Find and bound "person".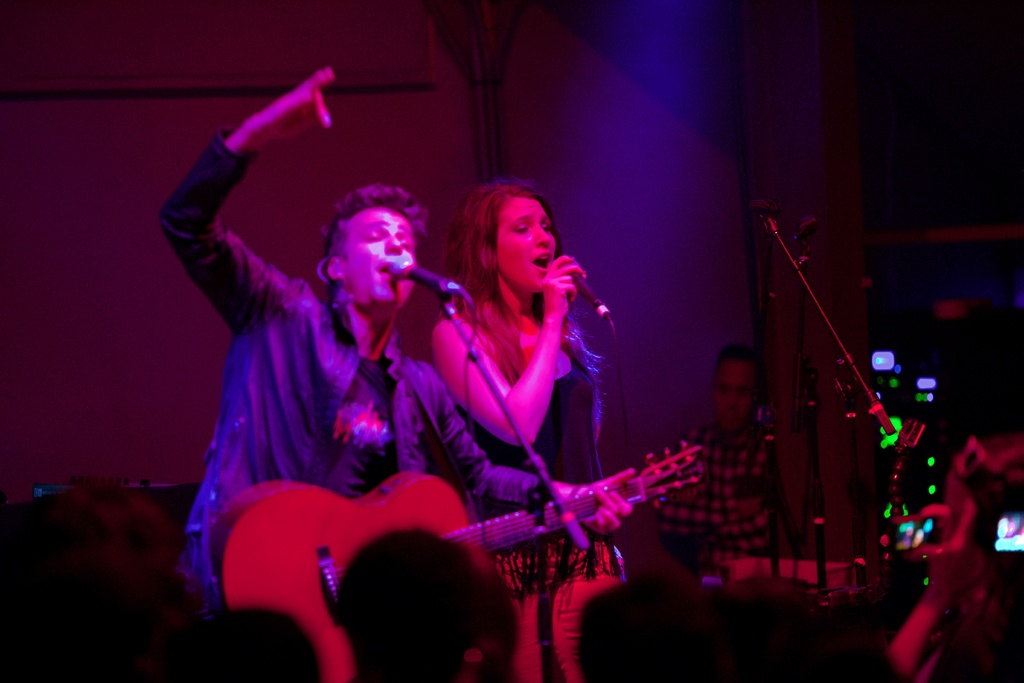
Bound: crop(434, 183, 610, 677).
